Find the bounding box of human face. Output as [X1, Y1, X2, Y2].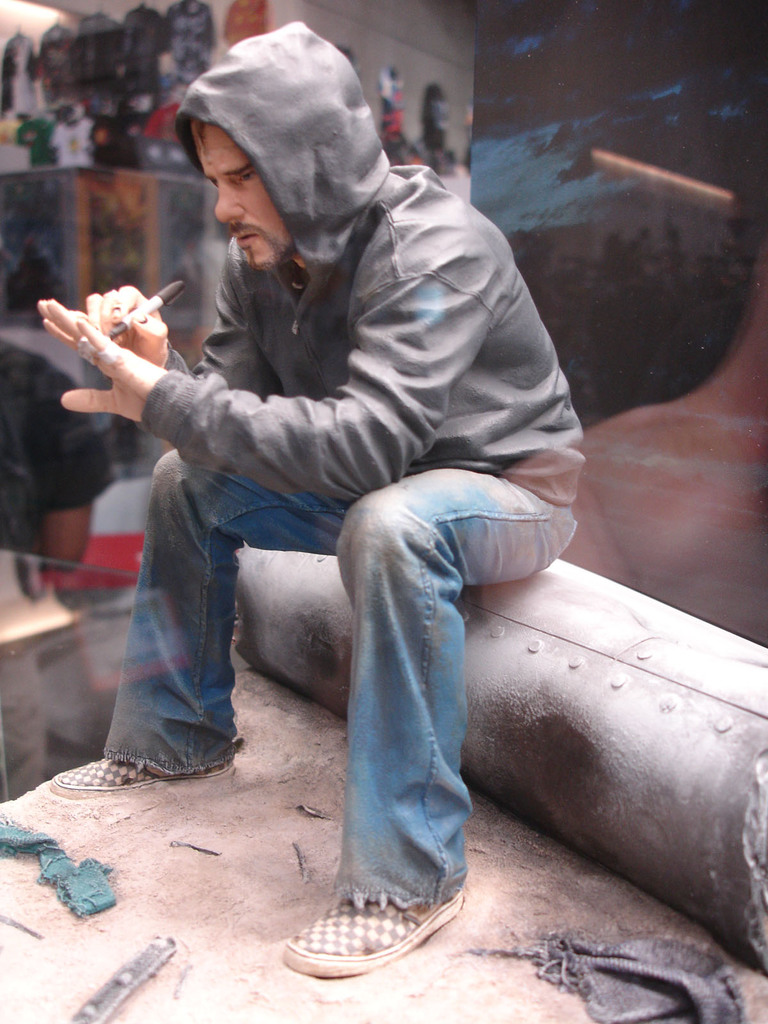
[193, 120, 289, 271].
